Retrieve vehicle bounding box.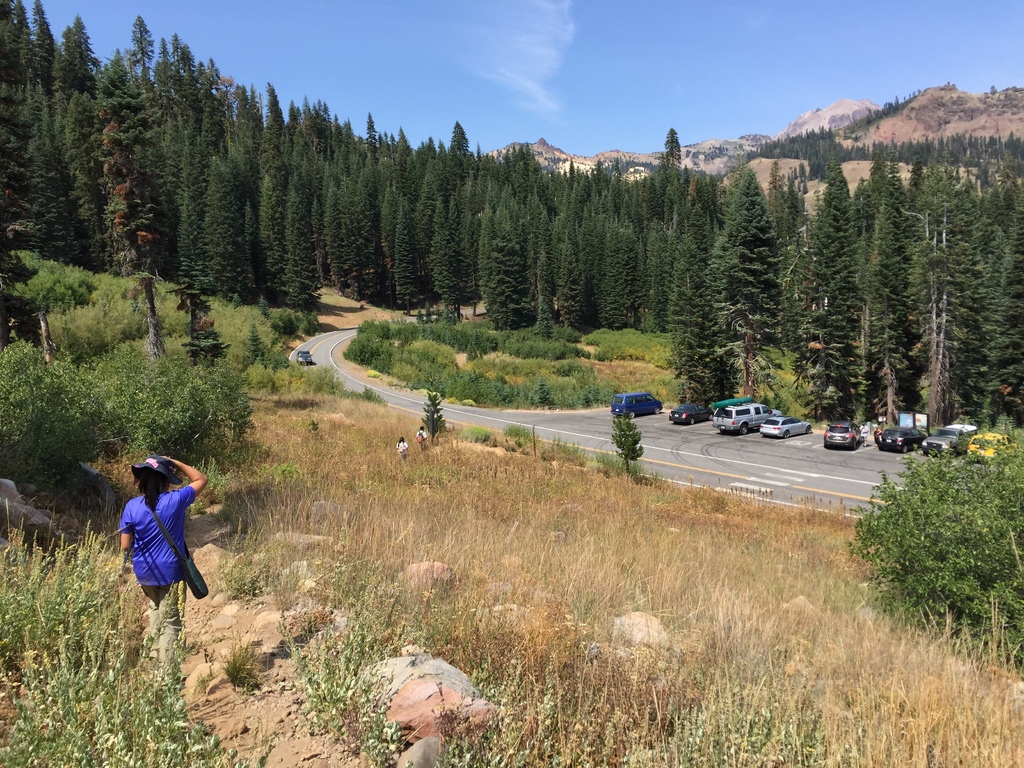
Bounding box: 824,420,861,450.
